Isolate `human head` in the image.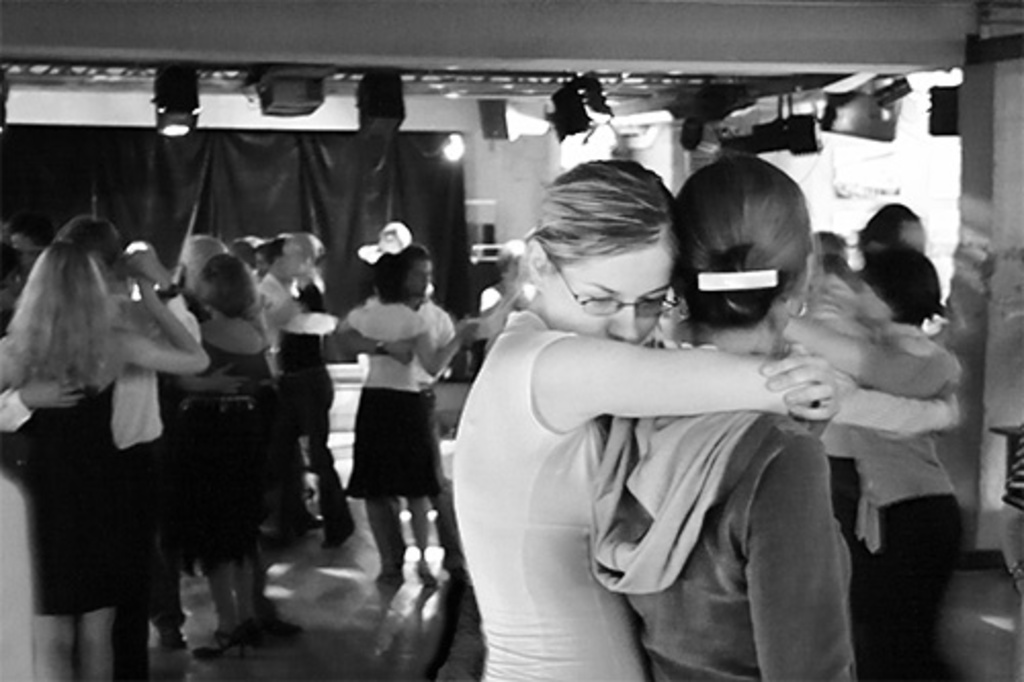
Isolated region: locate(856, 250, 944, 324).
